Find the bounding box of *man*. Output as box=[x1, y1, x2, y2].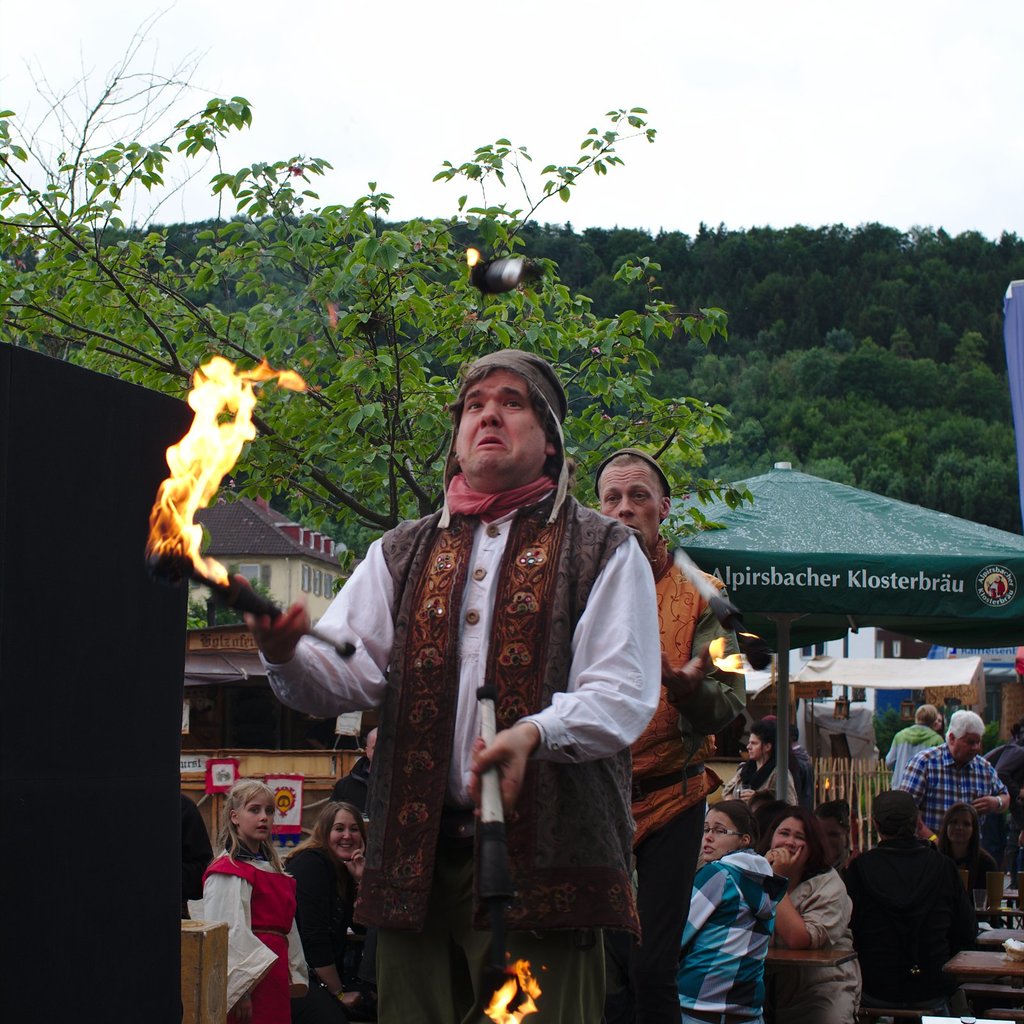
box=[598, 447, 748, 1007].
